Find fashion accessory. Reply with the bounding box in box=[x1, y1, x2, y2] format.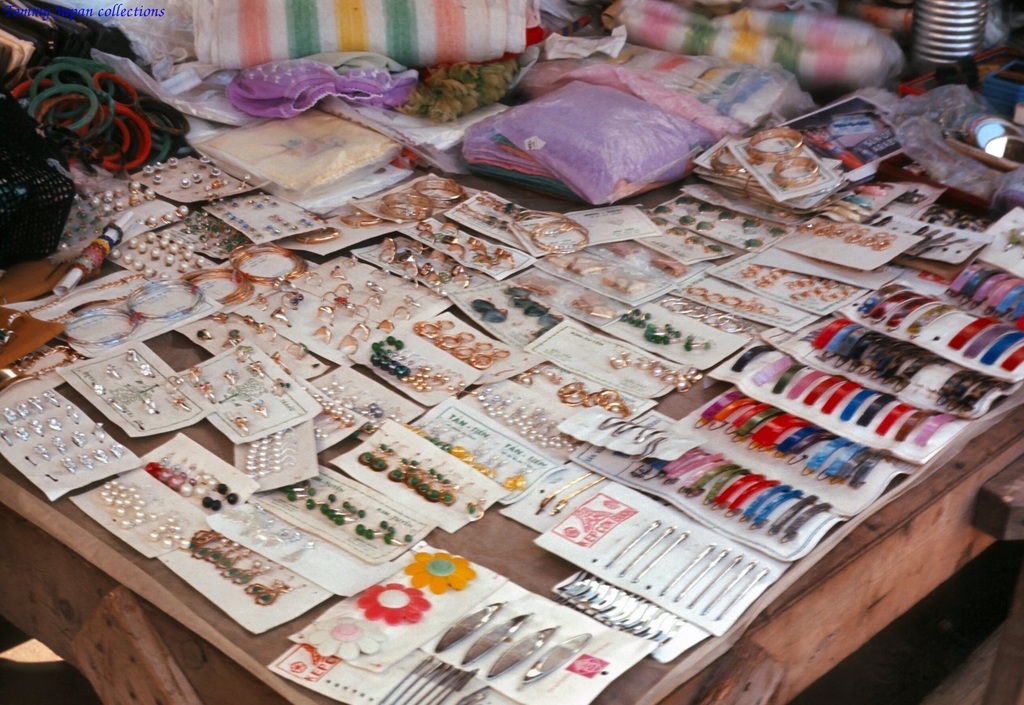
box=[945, 313, 1000, 349].
